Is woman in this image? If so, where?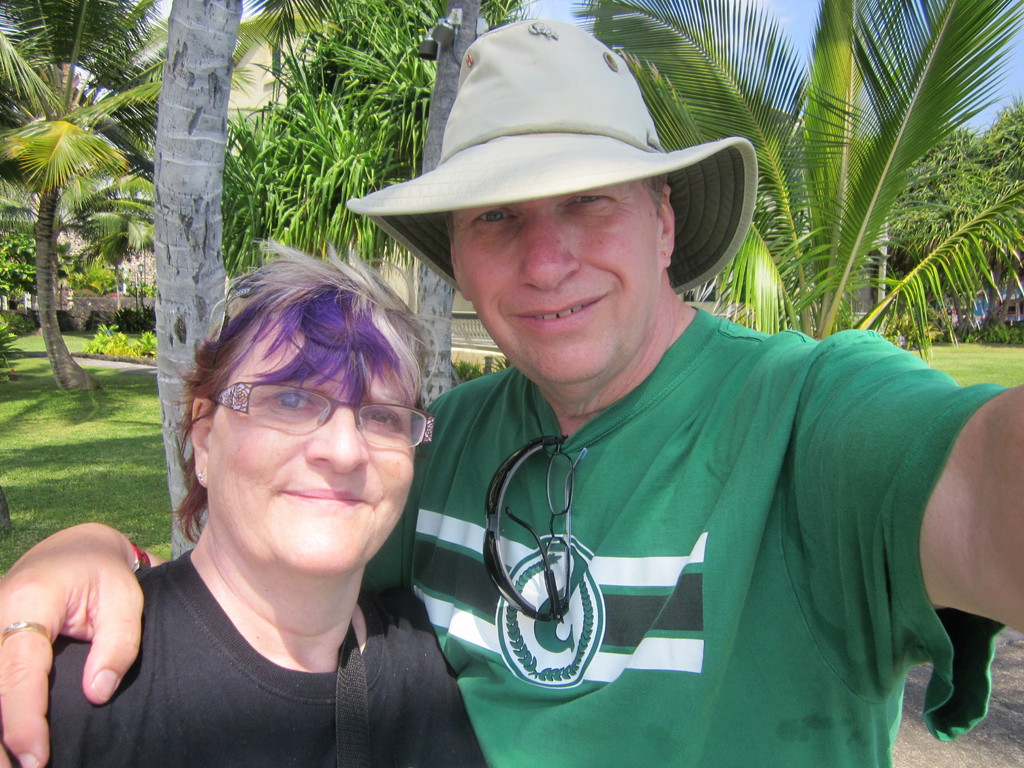
Yes, at bbox=[45, 236, 526, 766].
